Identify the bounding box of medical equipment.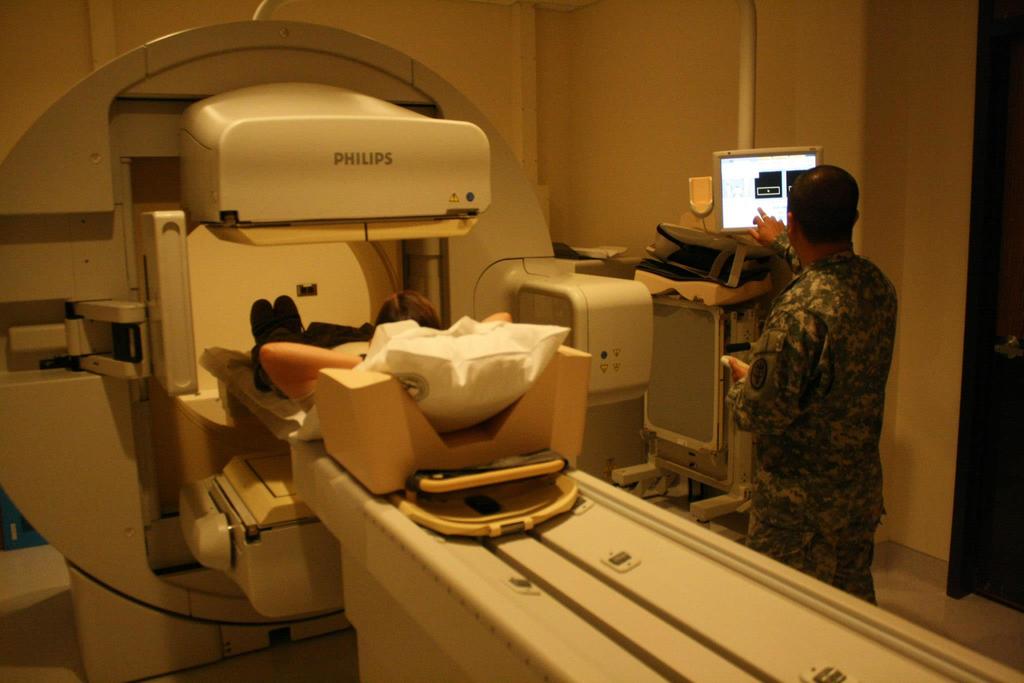
BBox(0, 0, 1020, 682).
